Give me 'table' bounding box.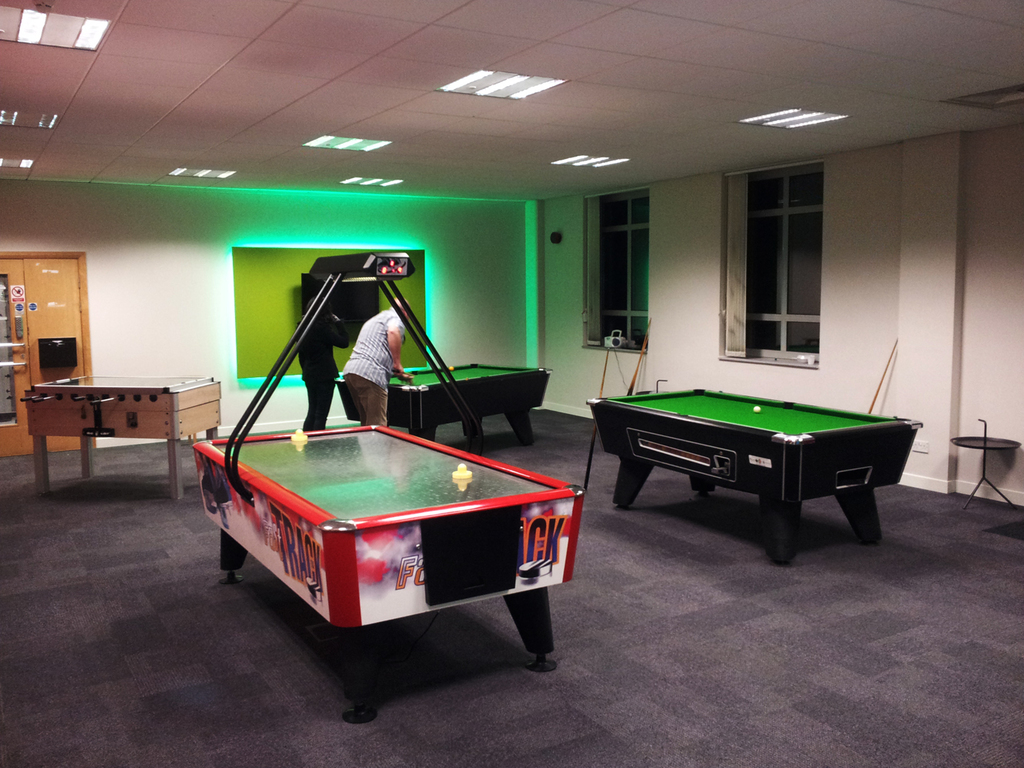
332 364 544 446.
